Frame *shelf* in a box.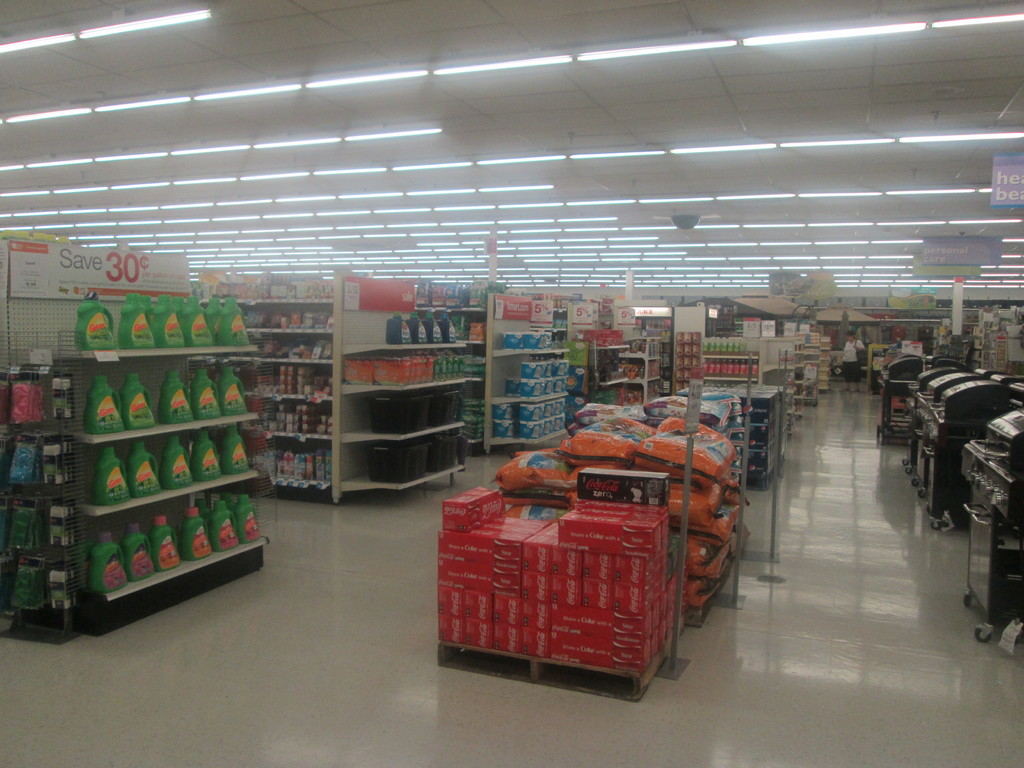
342 256 463 503.
